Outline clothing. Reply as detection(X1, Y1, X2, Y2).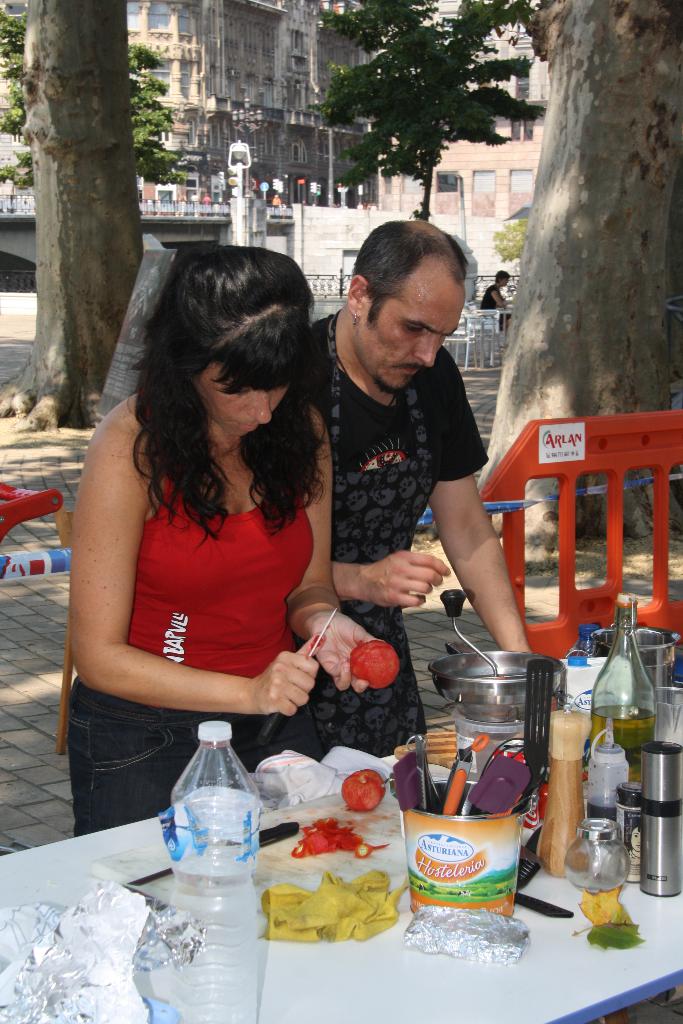
detection(191, 200, 200, 210).
